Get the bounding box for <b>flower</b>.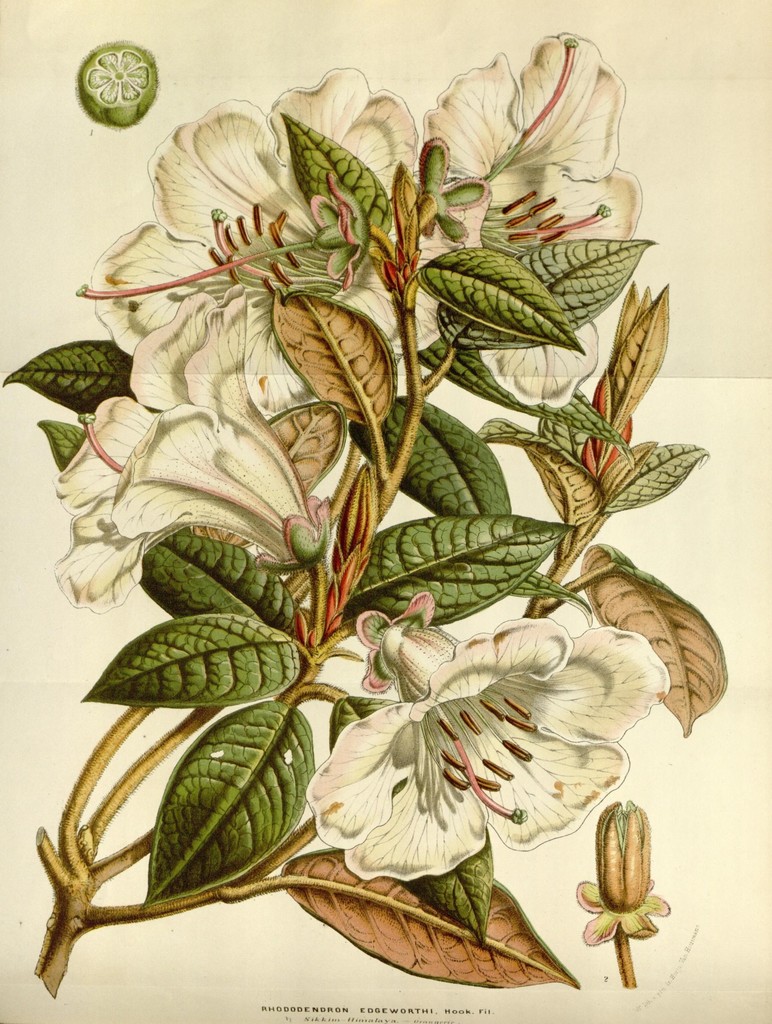
BBox(73, 64, 491, 421).
